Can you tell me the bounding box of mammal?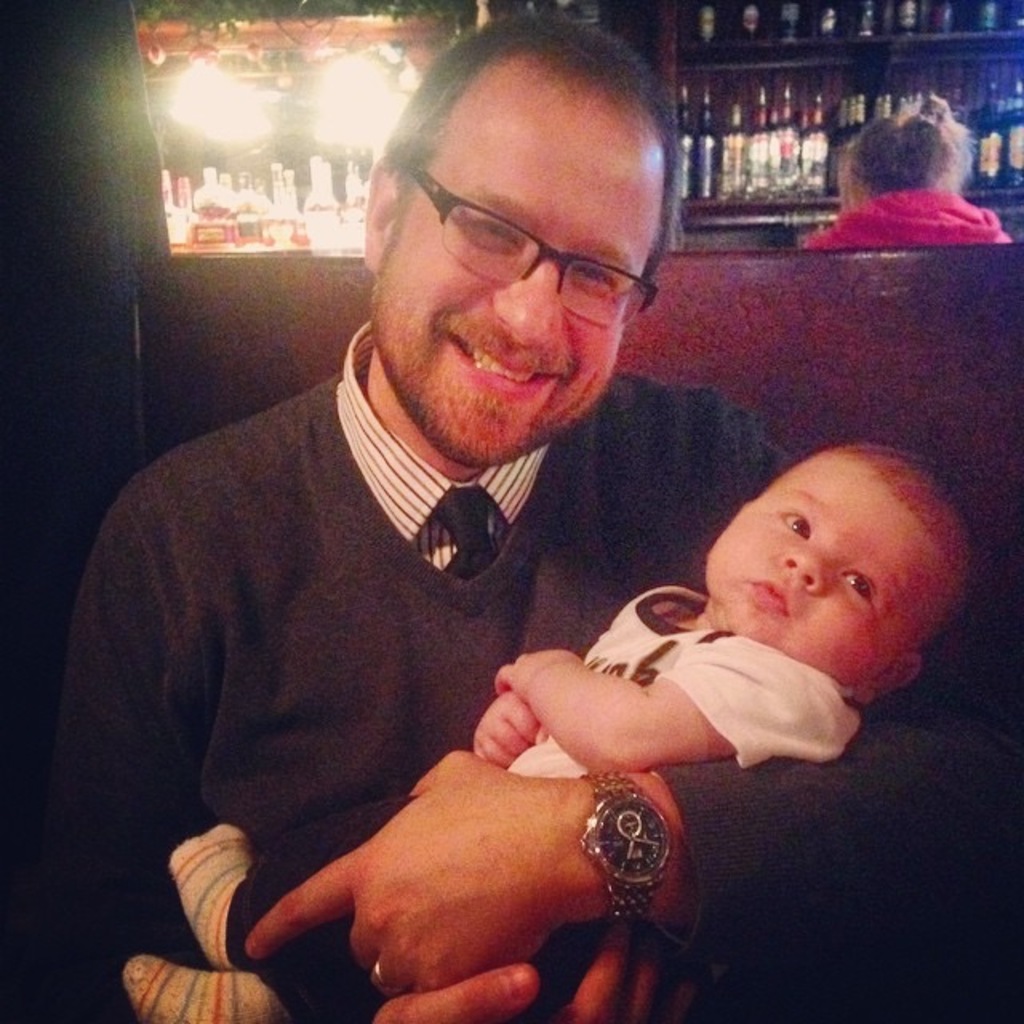
region(806, 96, 1010, 250).
